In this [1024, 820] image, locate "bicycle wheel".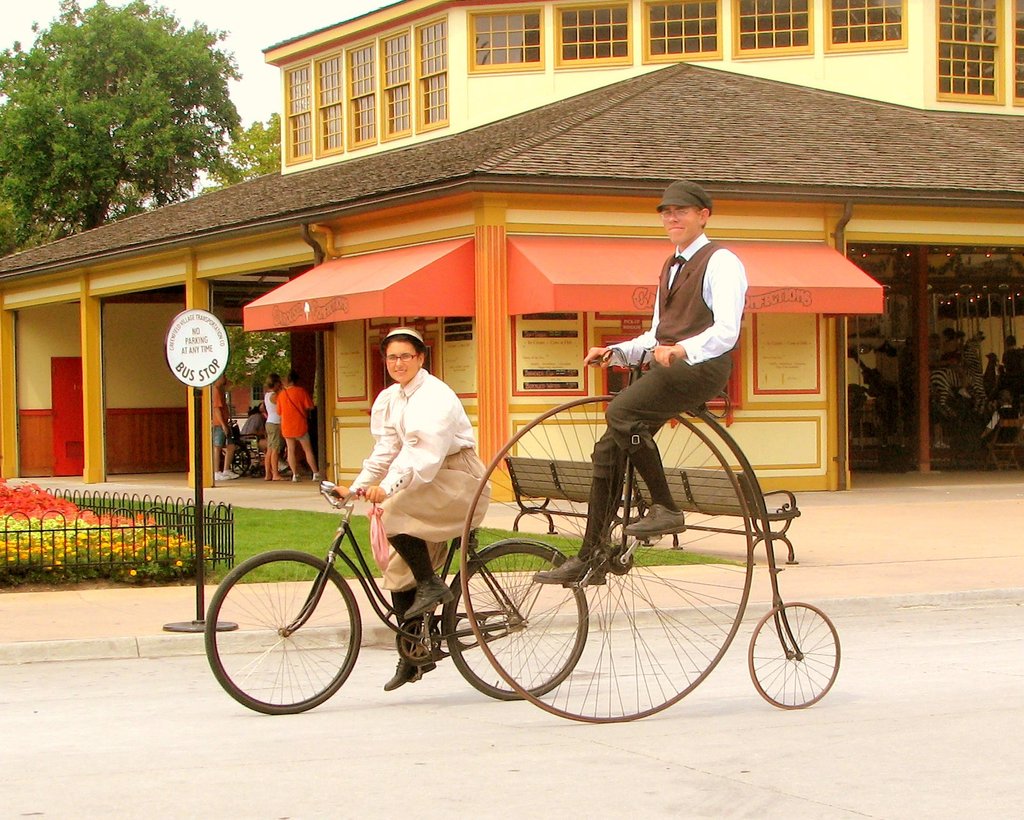
Bounding box: (744, 602, 840, 712).
